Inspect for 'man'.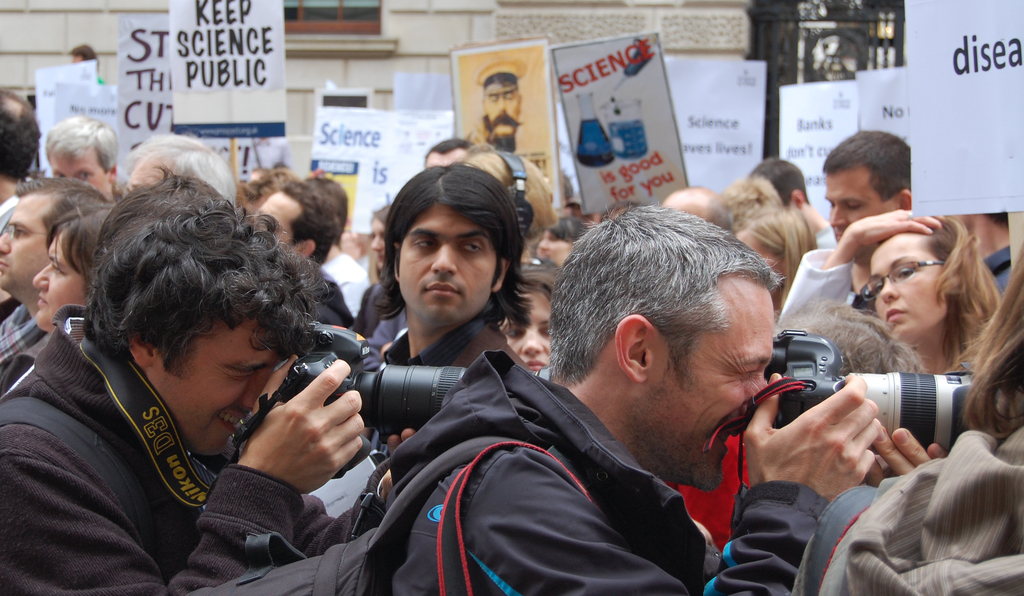
Inspection: 254/182/346/326.
